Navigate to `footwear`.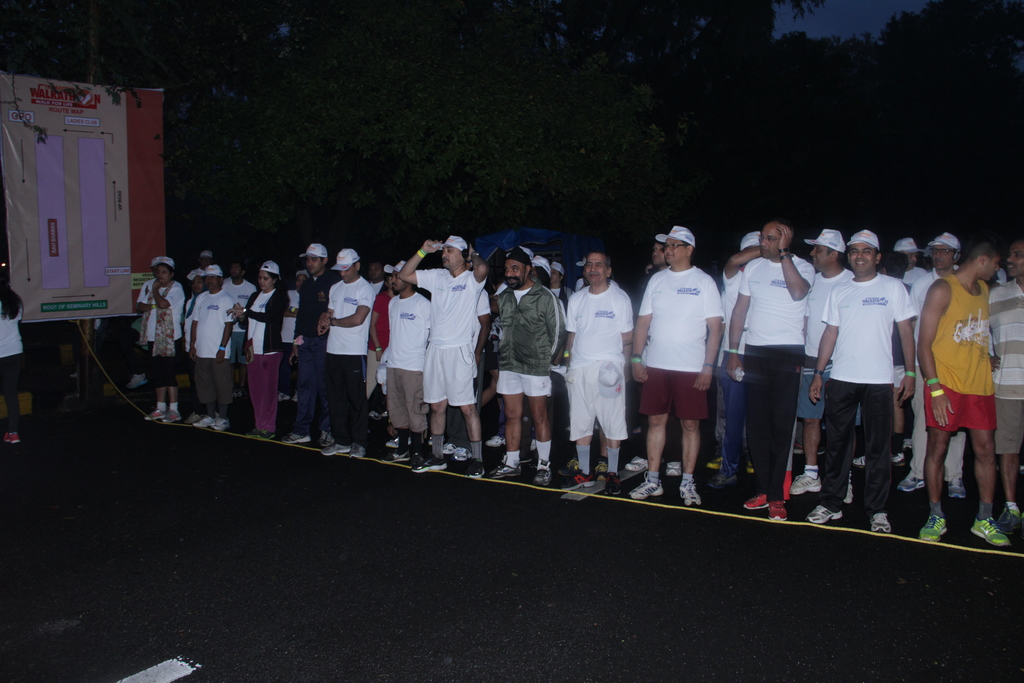
Navigation target: BBox(451, 446, 472, 461).
